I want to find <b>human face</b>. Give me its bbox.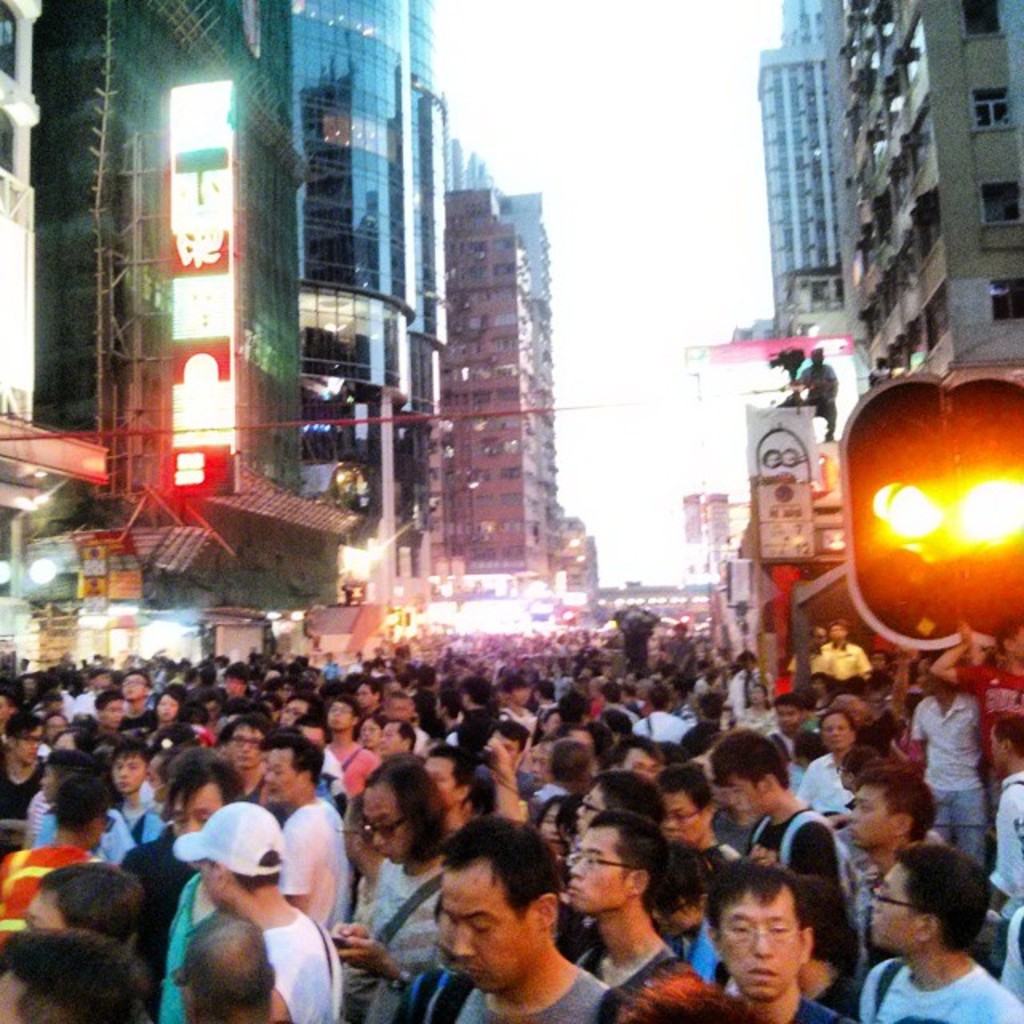
box(565, 816, 637, 925).
